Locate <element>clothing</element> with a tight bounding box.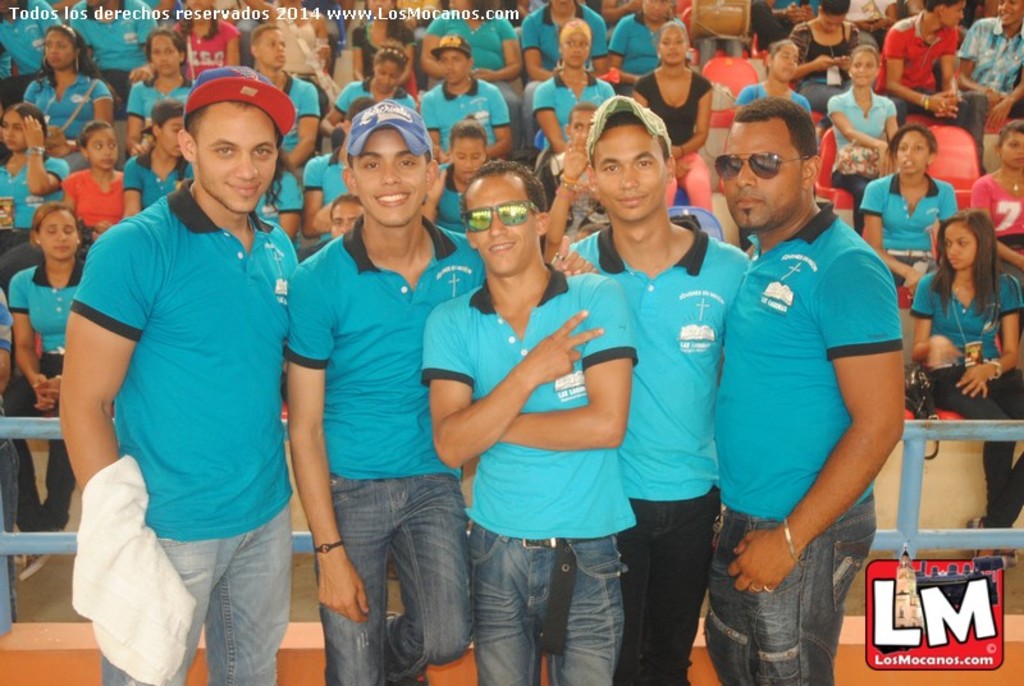
rect(558, 205, 754, 680).
